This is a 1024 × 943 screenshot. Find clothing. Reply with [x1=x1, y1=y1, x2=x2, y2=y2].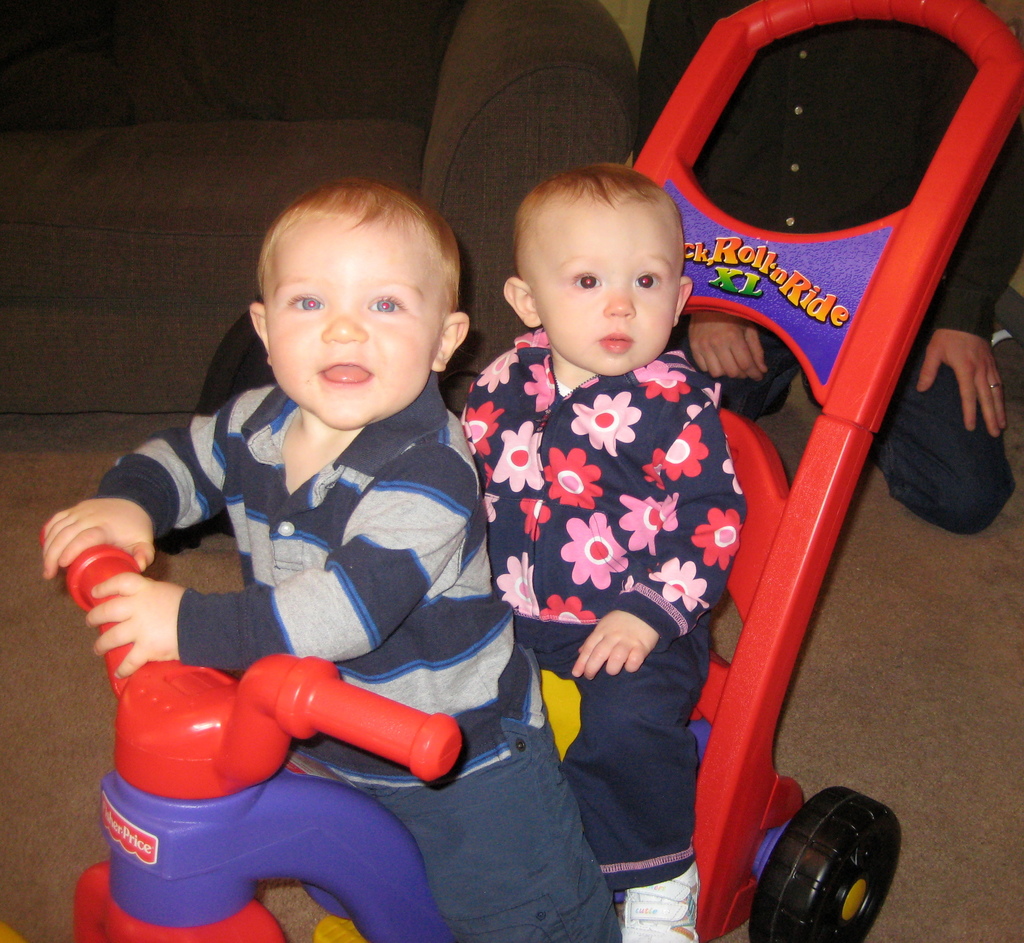
[x1=465, y1=248, x2=780, y2=879].
